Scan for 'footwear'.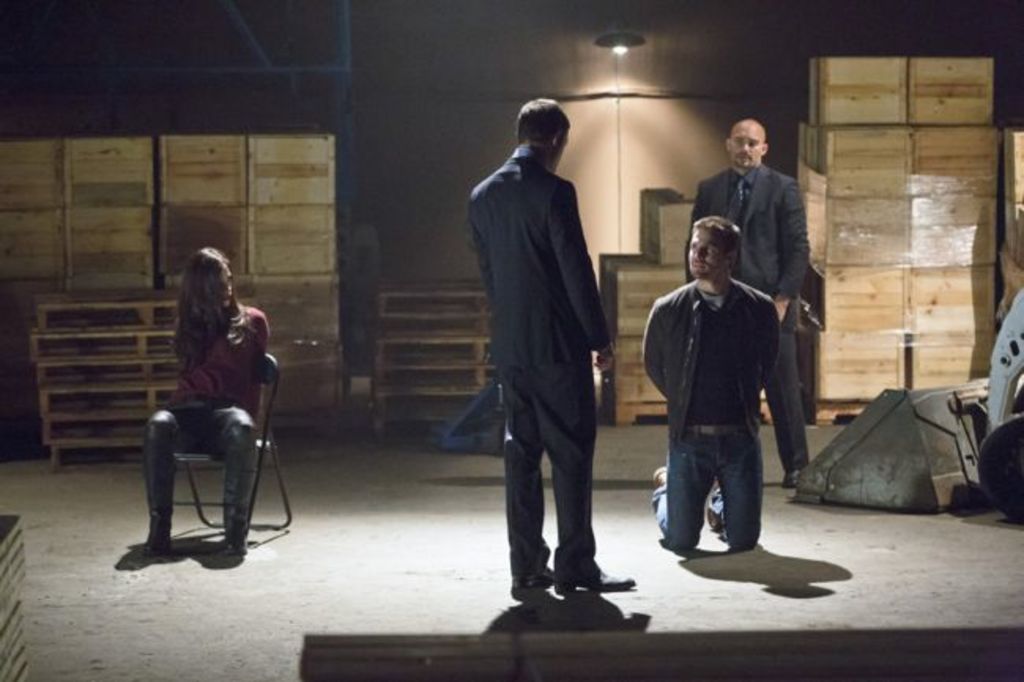
Scan result: <box>785,469,799,487</box>.
